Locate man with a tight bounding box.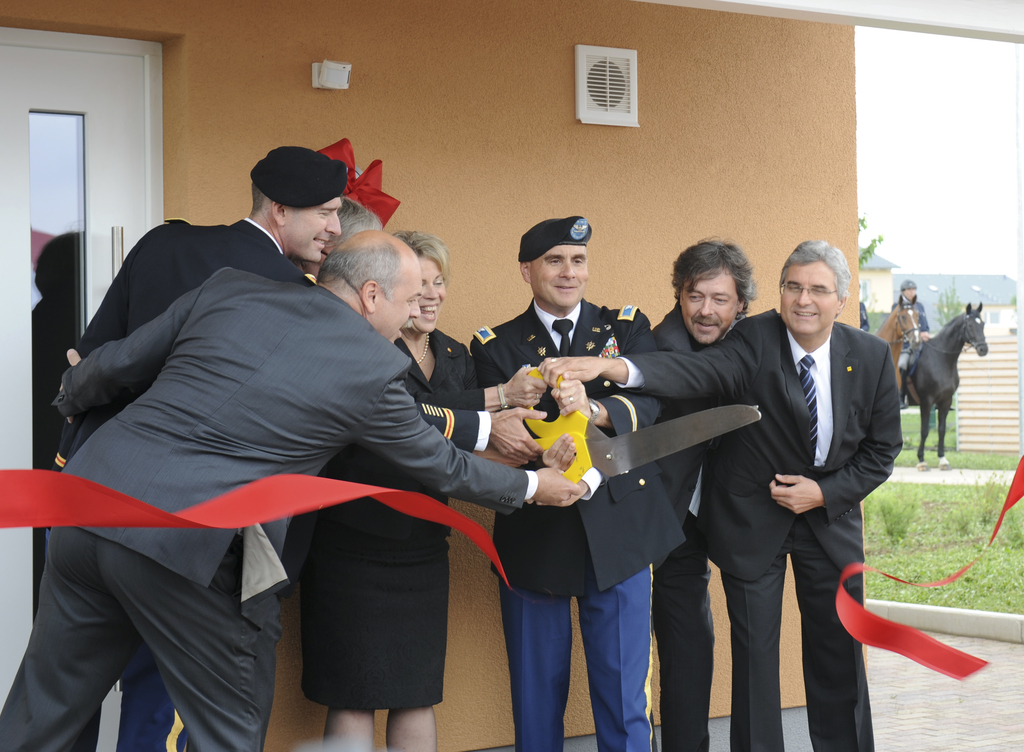
crop(890, 276, 937, 388).
